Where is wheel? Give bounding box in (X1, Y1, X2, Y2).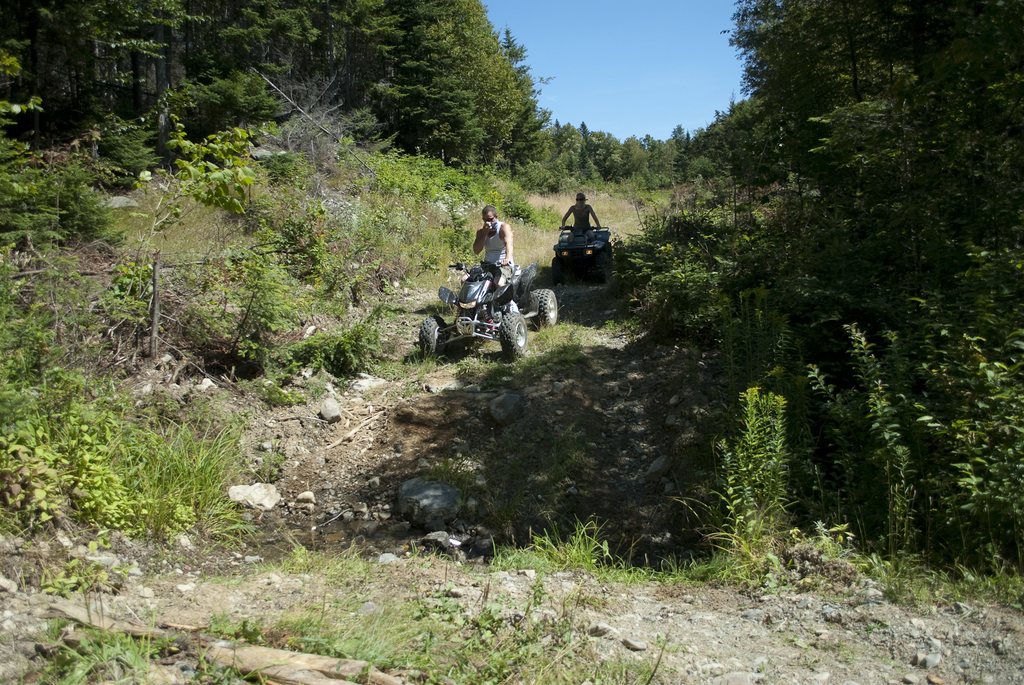
(422, 310, 446, 355).
